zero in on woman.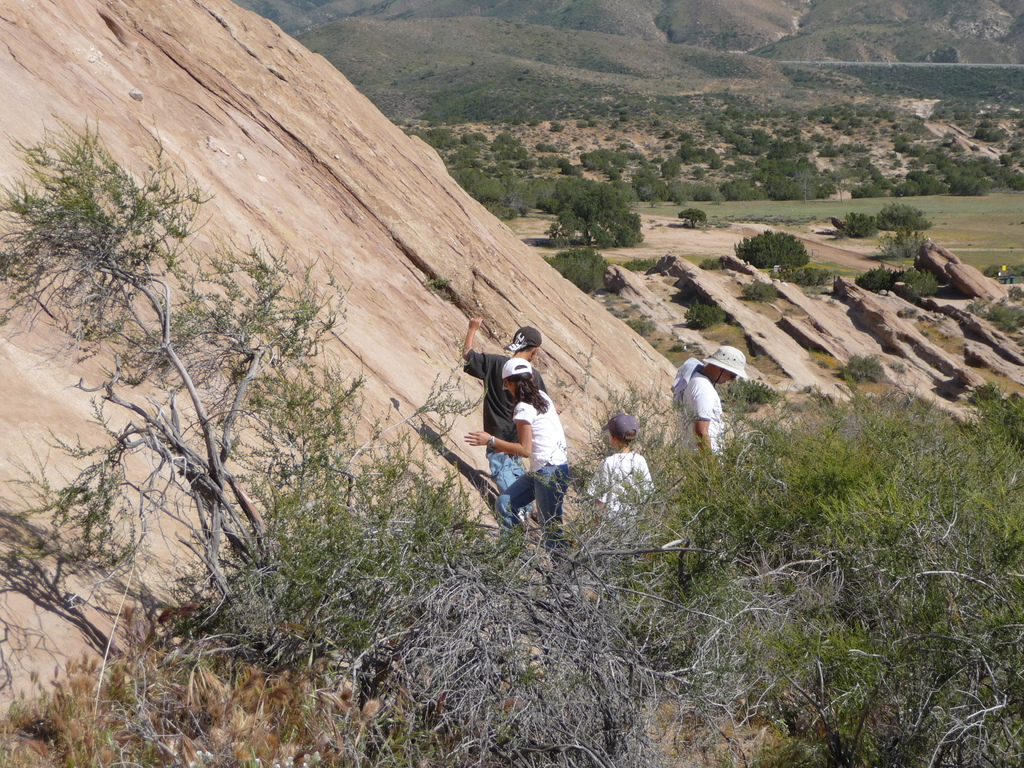
Zeroed in: left=471, top=332, right=580, bottom=547.
